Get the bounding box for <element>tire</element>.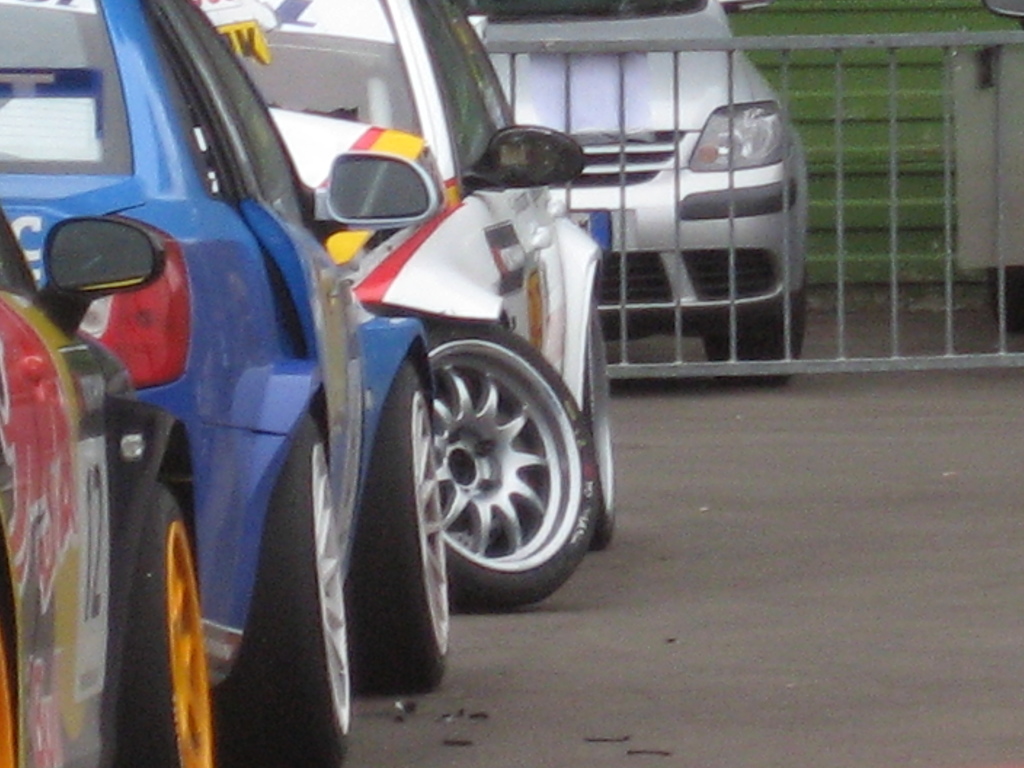
bbox=[113, 483, 216, 767].
